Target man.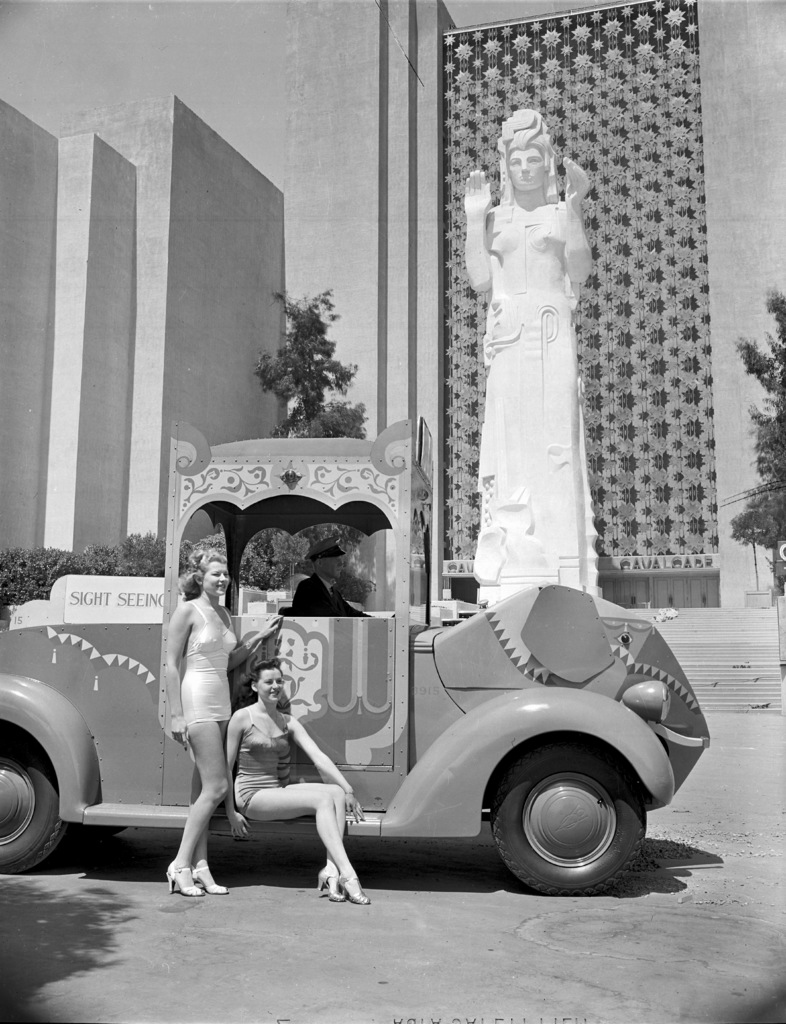
Target region: l=268, t=540, r=361, b=622.
